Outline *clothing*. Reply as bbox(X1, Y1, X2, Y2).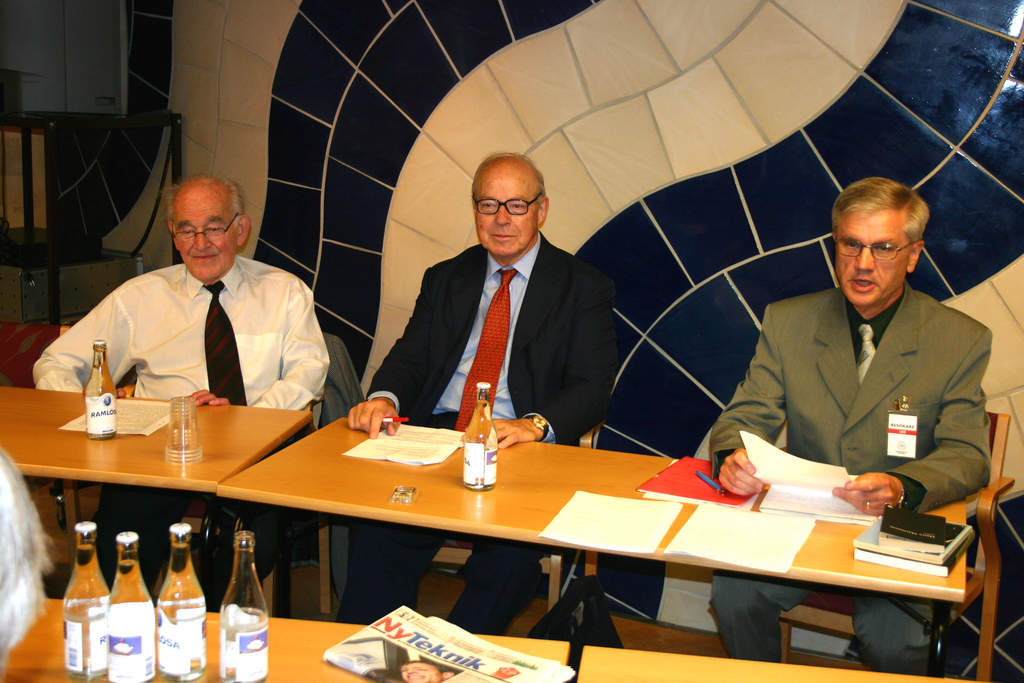
bbox(712, 281, 987, 672).
